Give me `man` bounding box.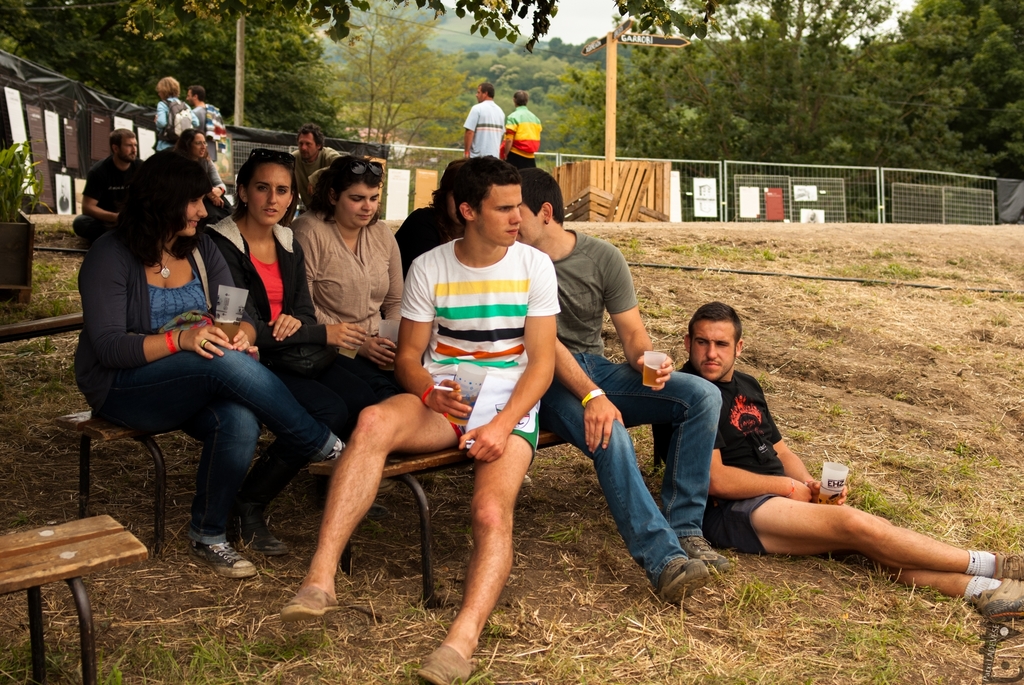
BBox(504, 90, 540, 166).
